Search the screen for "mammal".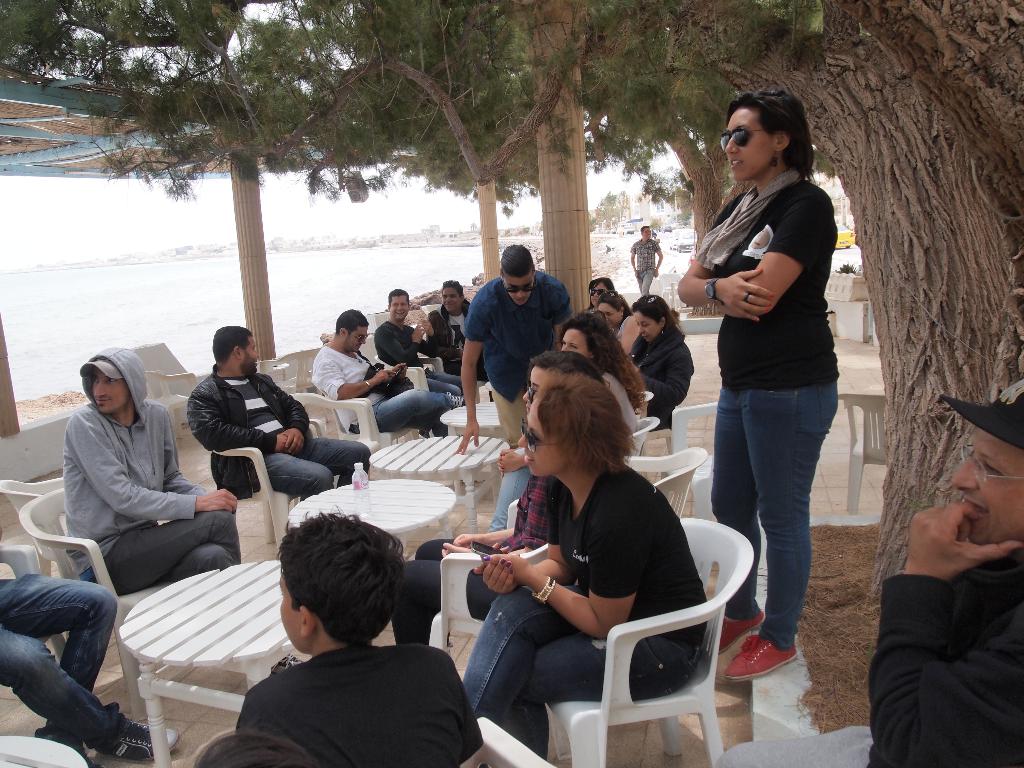
Found at (left=627, top=297, right=700, bottom=426).
